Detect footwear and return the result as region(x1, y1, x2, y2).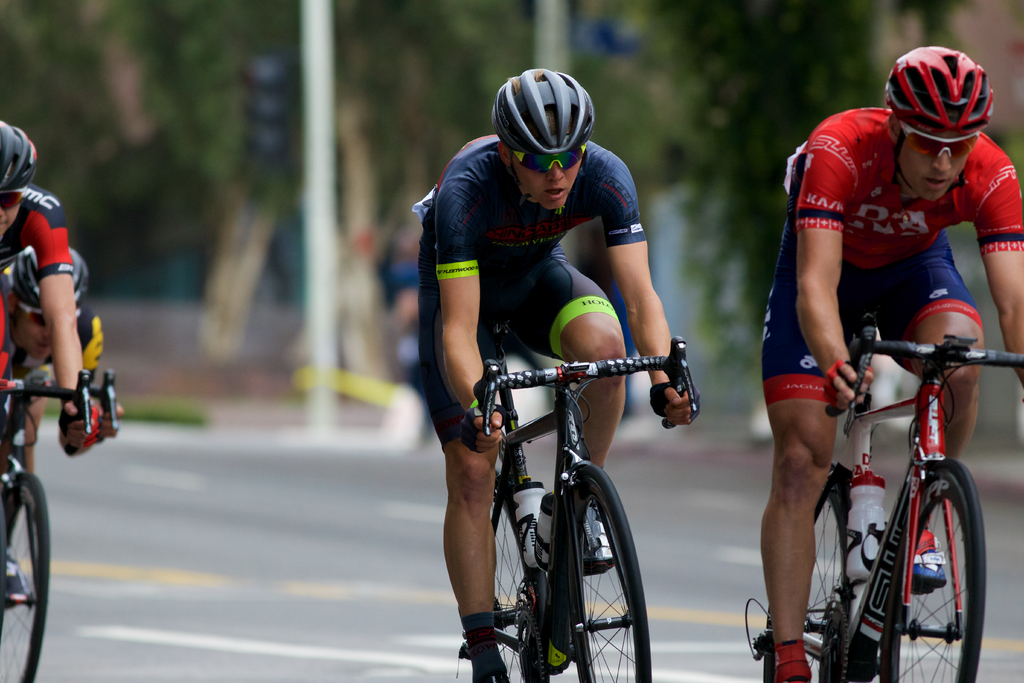
region(538, 511, 630, 577).
